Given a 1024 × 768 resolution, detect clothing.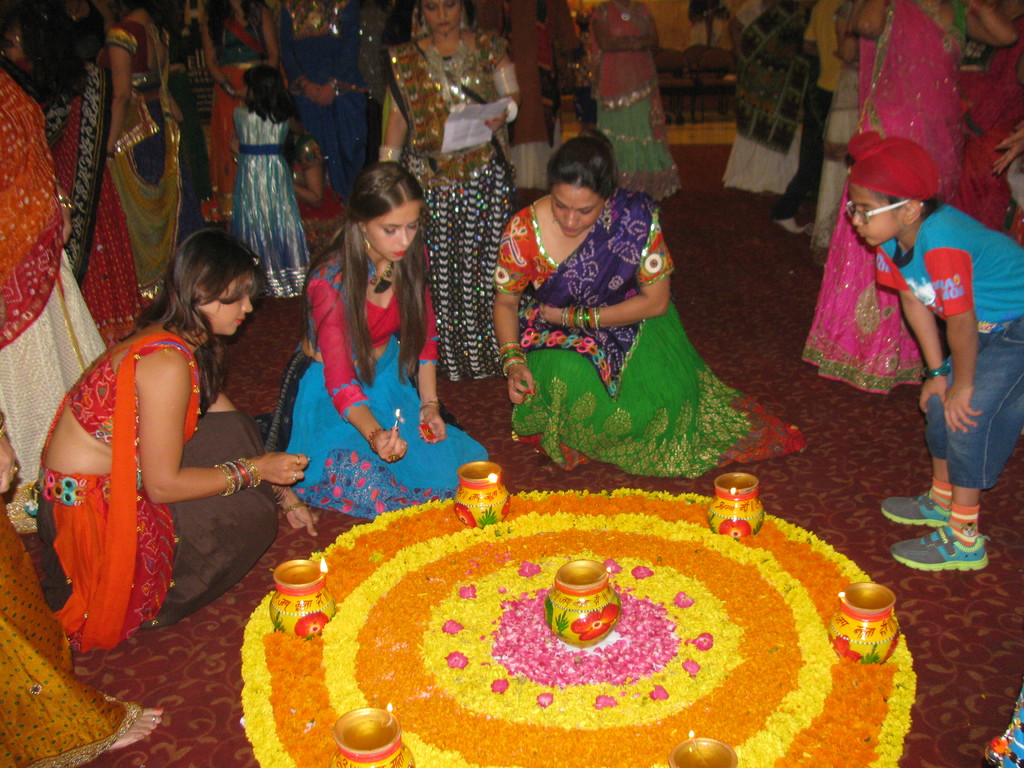
bbox=[372, 0, 536, 378].
